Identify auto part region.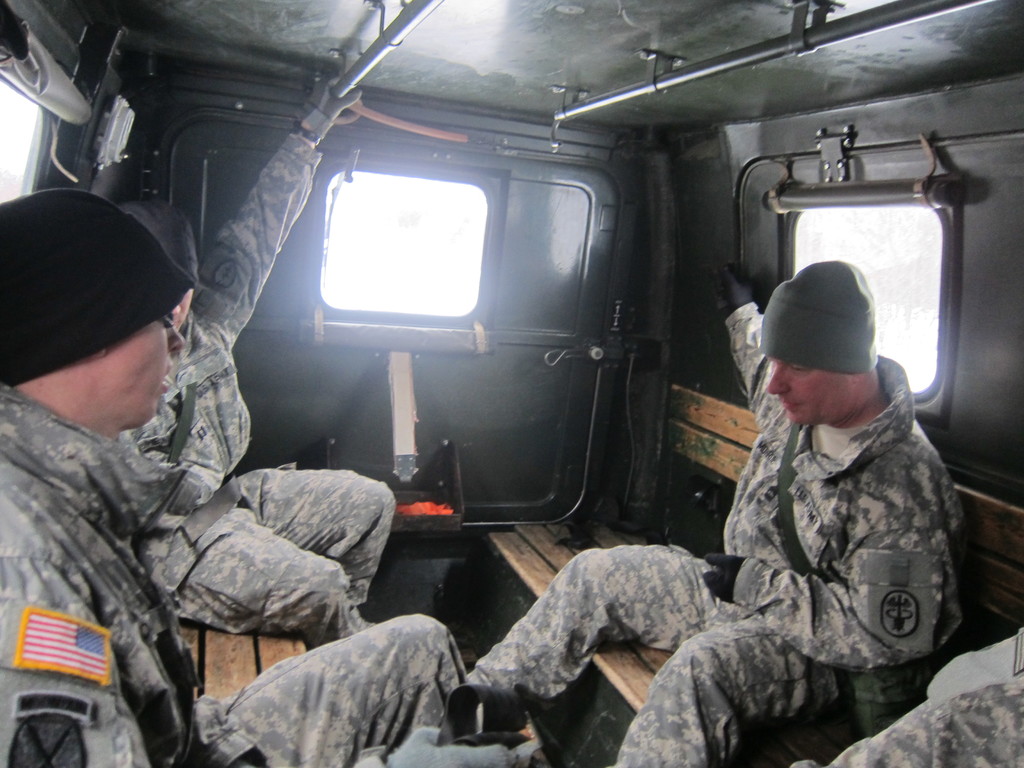
Region: 319:176:499:342.
